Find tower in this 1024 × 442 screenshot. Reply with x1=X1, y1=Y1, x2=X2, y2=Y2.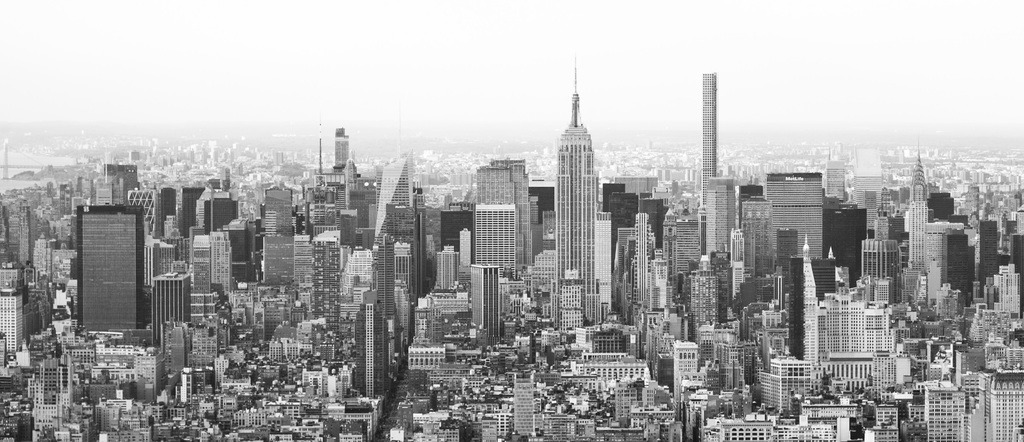
x1=0, y1=256, x2=24, y2=356.
